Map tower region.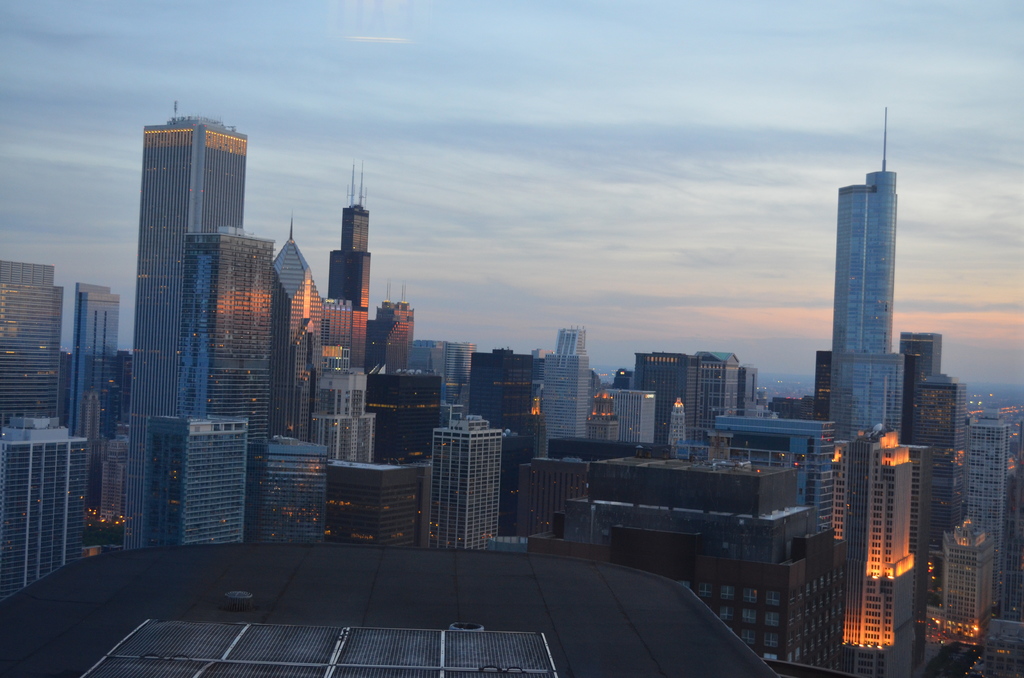
Mapped to <box>307,298,356,383</box>.
